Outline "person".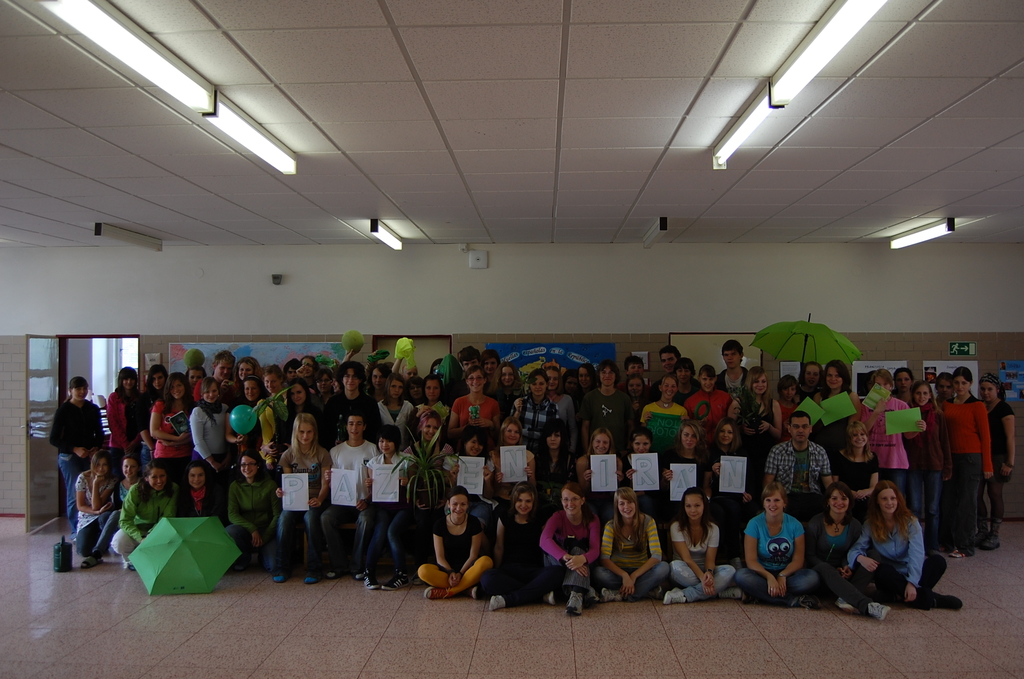
Outline: [x1=576, y1=360, x2=598, y2=397].
